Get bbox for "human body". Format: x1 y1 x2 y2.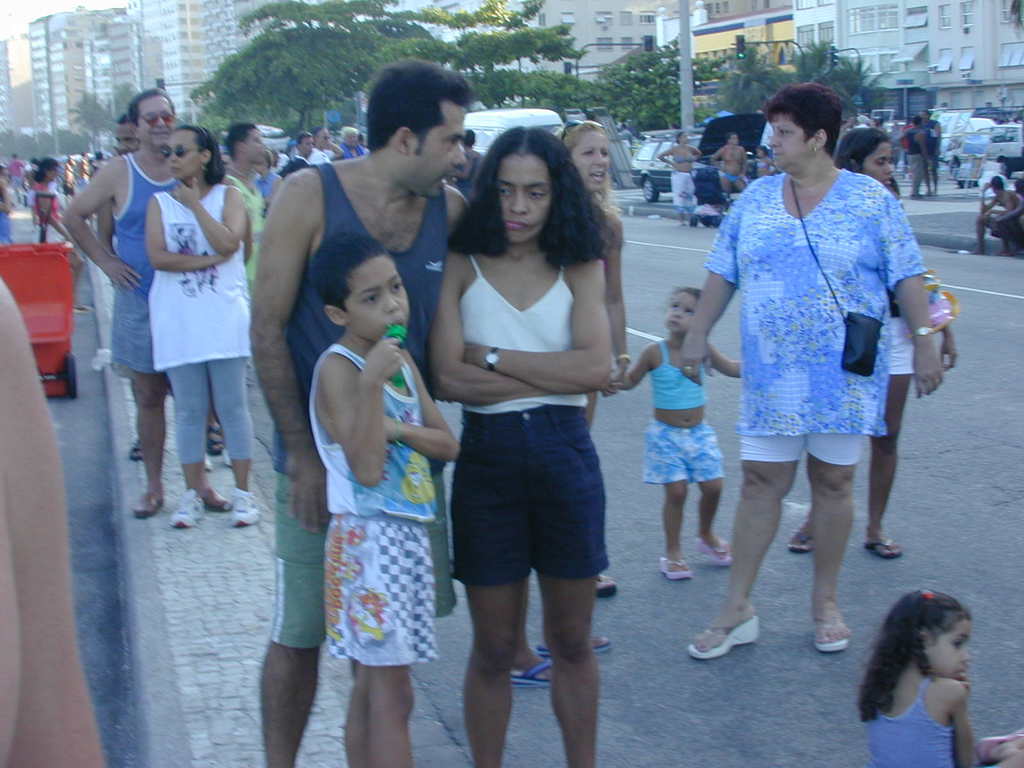
591 205 632 598.
